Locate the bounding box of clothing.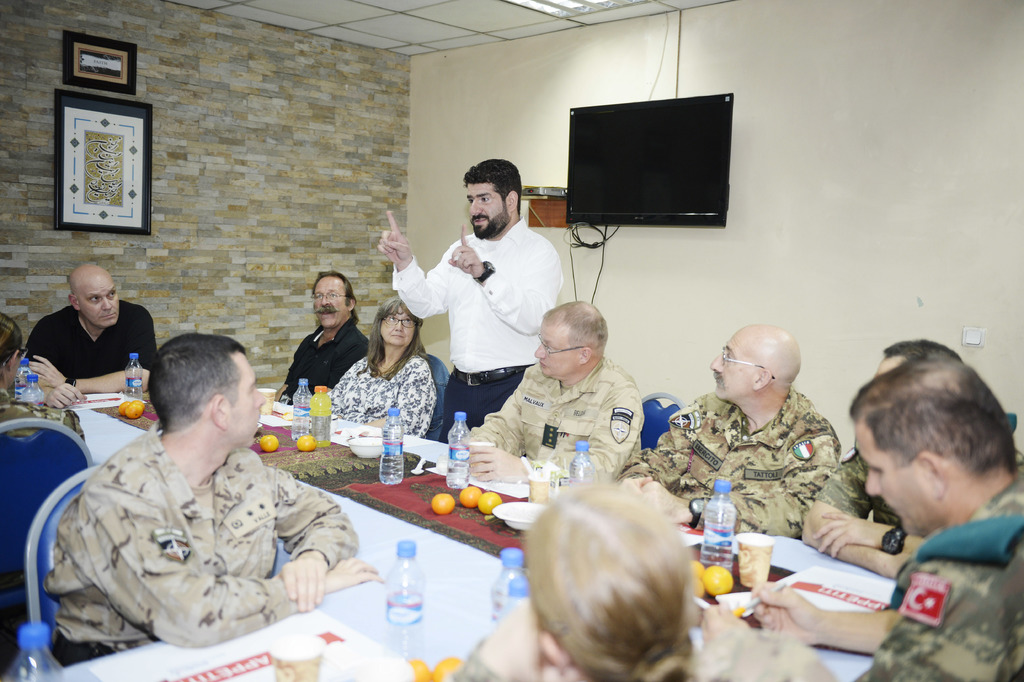
Bounding box: locate(280, 324, 371, 413).
